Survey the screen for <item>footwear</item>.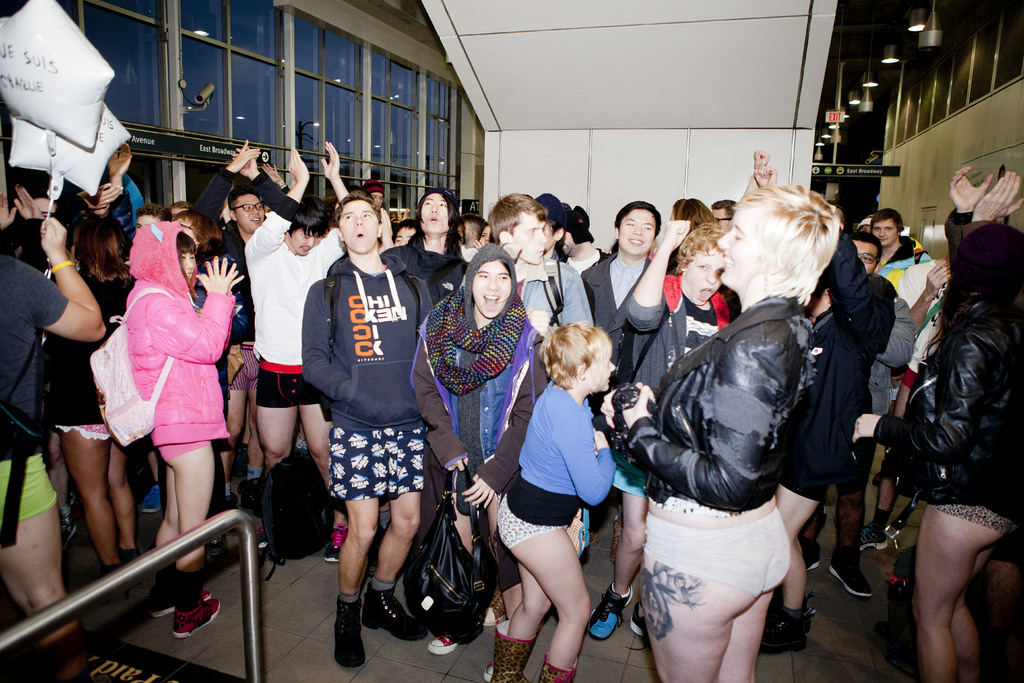
Survey found: [150, 581, 214, 609].
